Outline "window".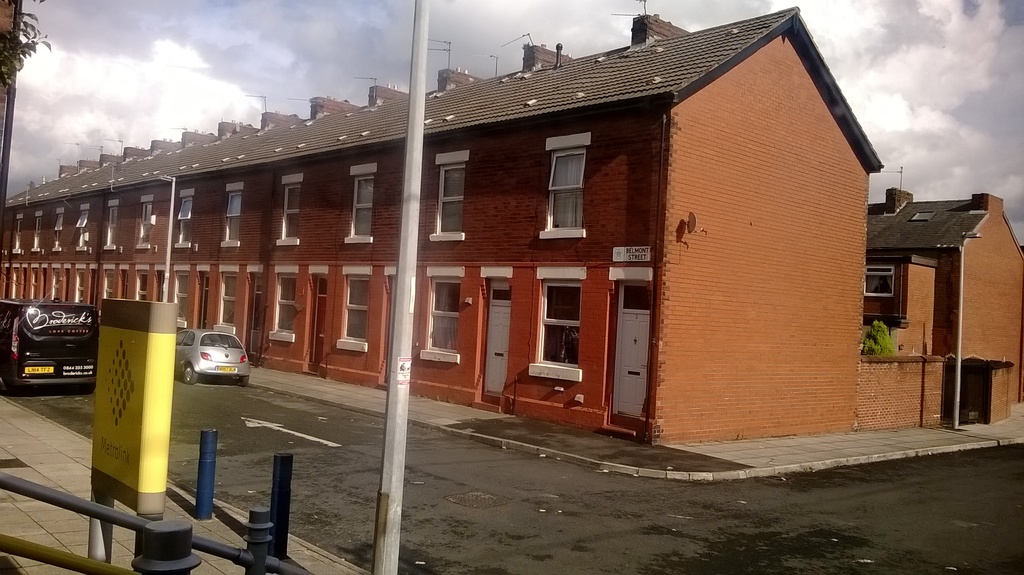
Outline: box=[132, 263, 149, 300].
